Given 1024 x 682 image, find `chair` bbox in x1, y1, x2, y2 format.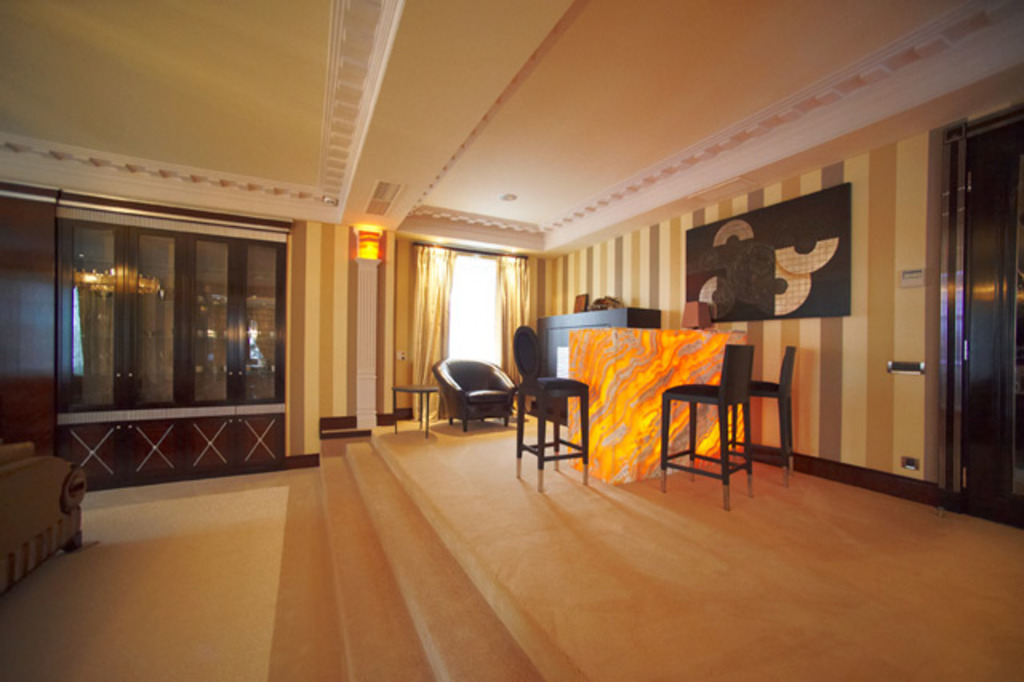
434, 355, 520, 437.
